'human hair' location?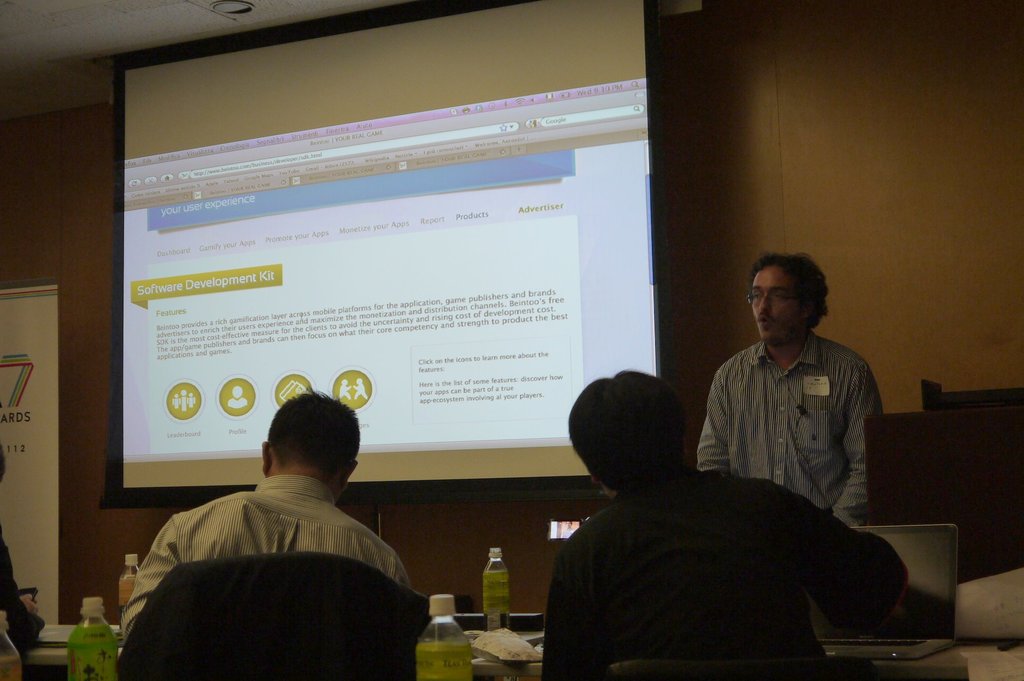
BBox(268, 387, 361, 466)
